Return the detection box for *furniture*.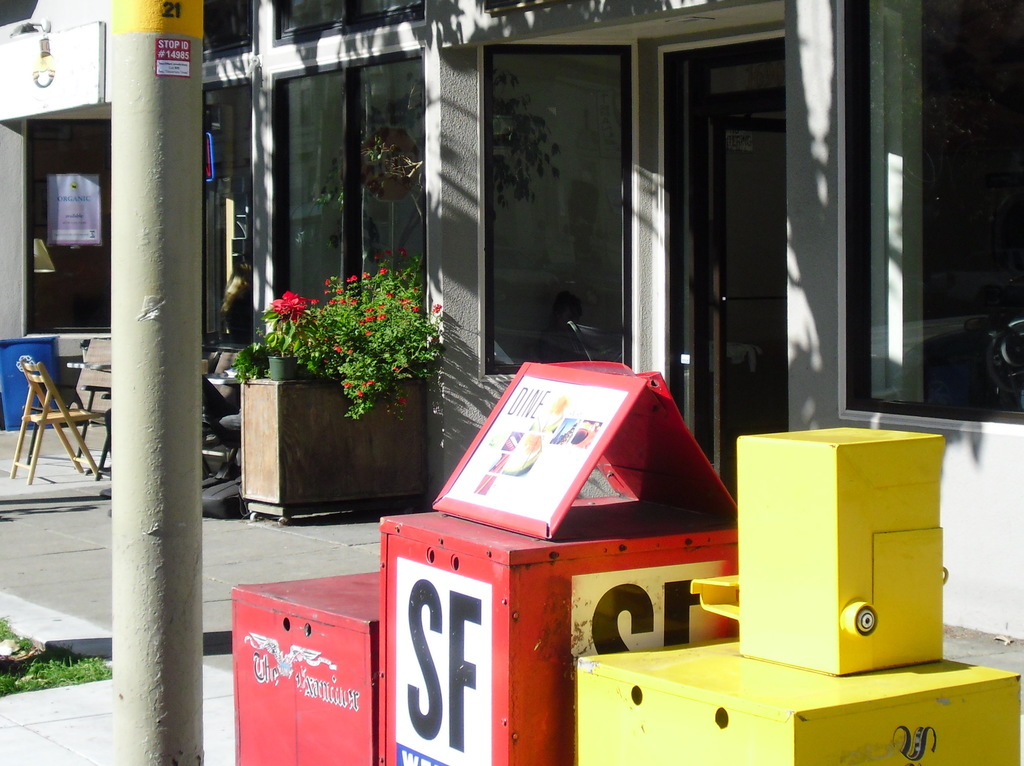
left=5, top=358, right=102, bottom=481.
